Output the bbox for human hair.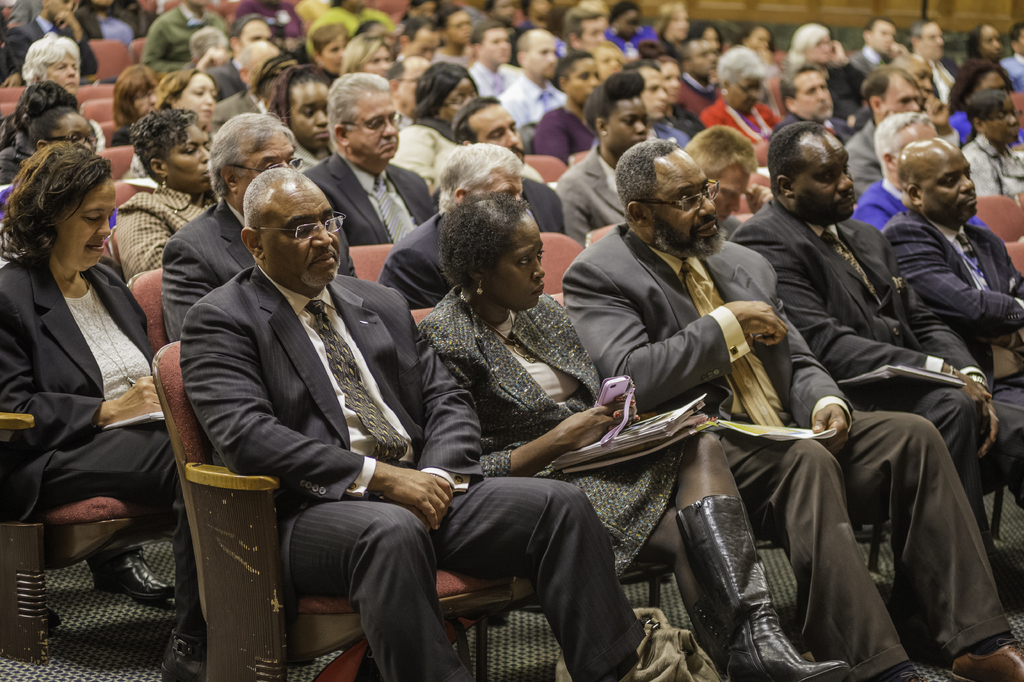
[left=159, top=68, right=219, bottom=108].
